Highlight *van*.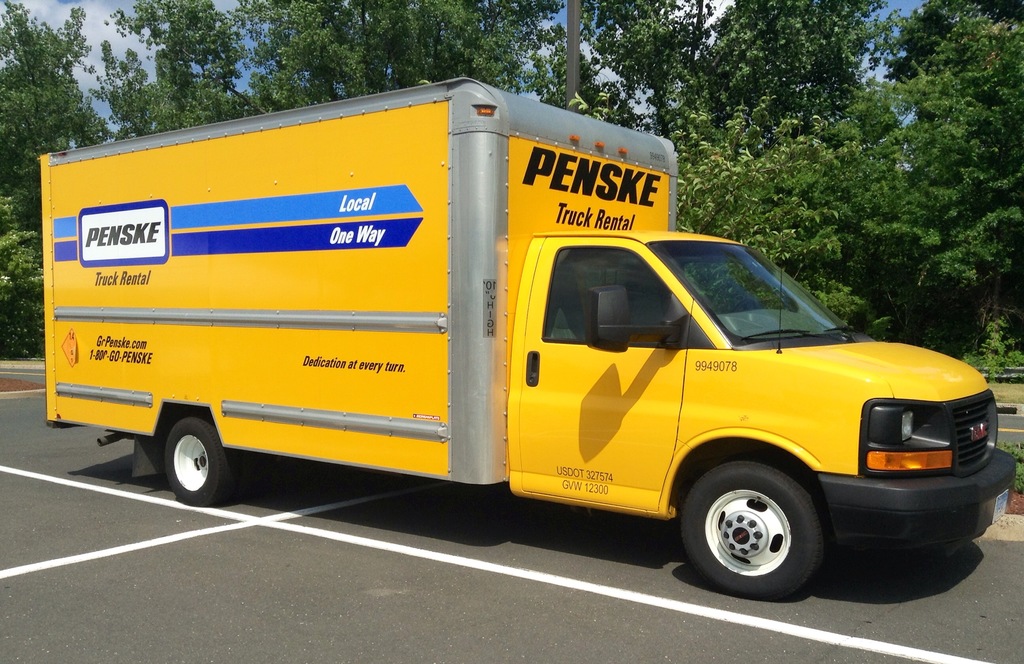
Highlighted region: x1=35, y1=73, x2=1020, y2=604.
